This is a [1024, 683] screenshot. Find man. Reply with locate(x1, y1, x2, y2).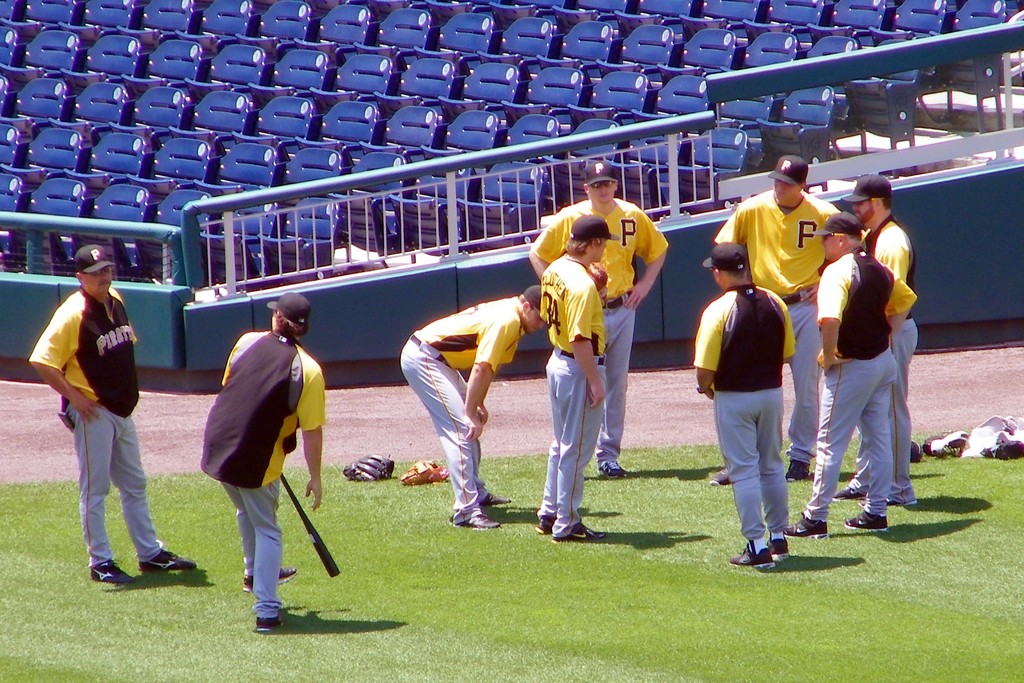
locate(787, 210, 923, 547).
